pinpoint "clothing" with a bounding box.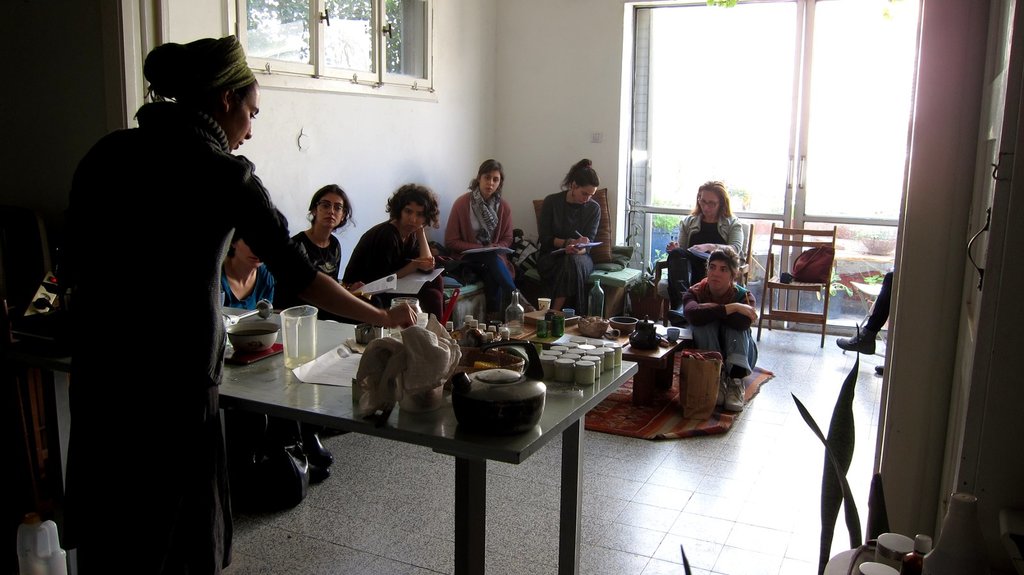
pyautogui.locateOnScreen(536, 193, 613, 325).
